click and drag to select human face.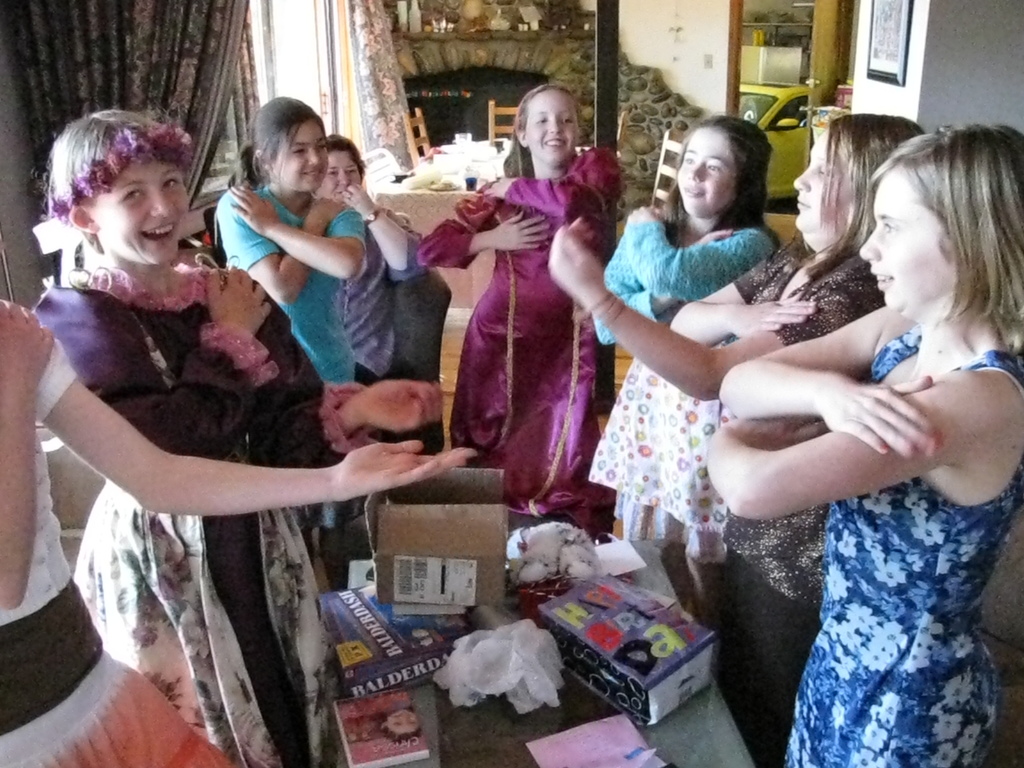
Selection: box(92, 157, 190, 264).
